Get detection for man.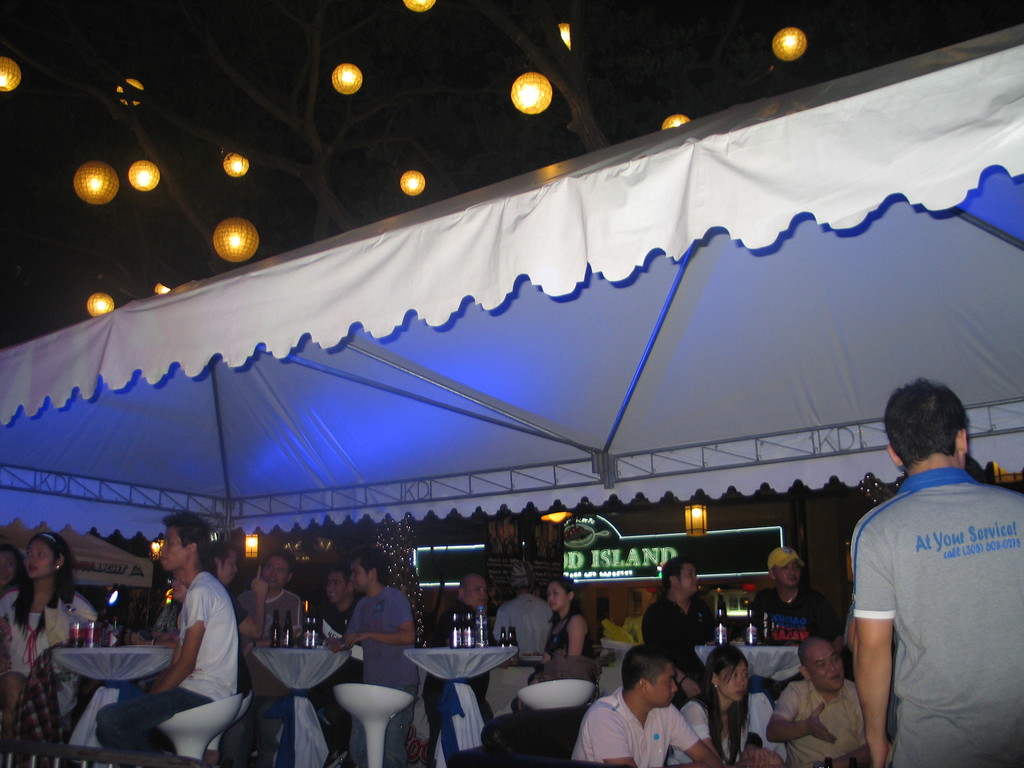
Detection: BBox(817, 354, 1008, 767).
